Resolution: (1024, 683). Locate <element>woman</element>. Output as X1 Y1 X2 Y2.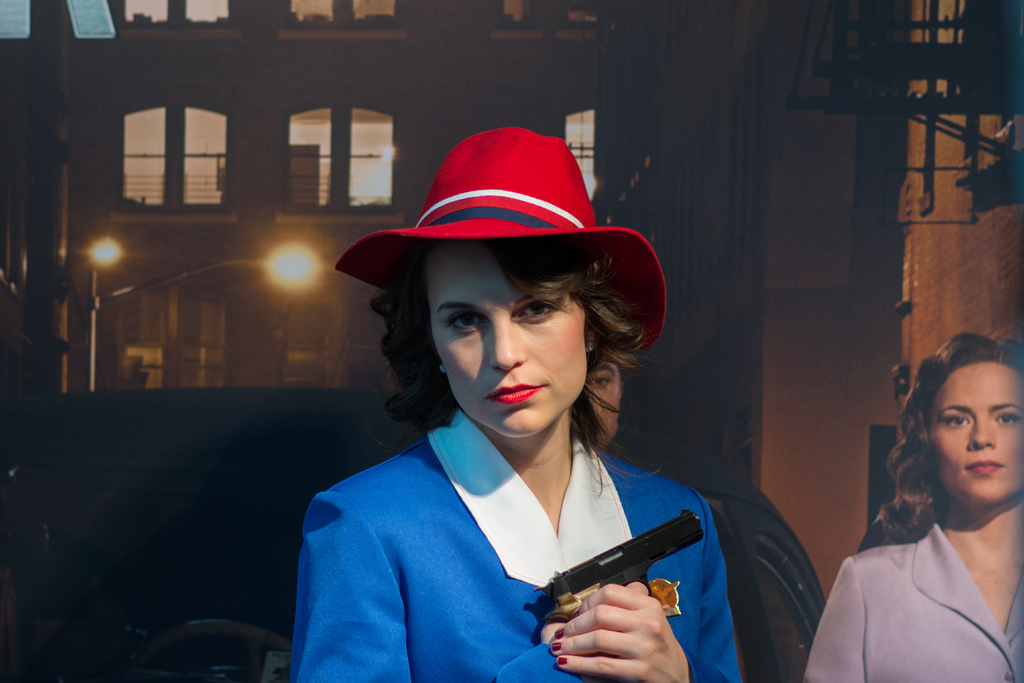
287 124 746 682.
